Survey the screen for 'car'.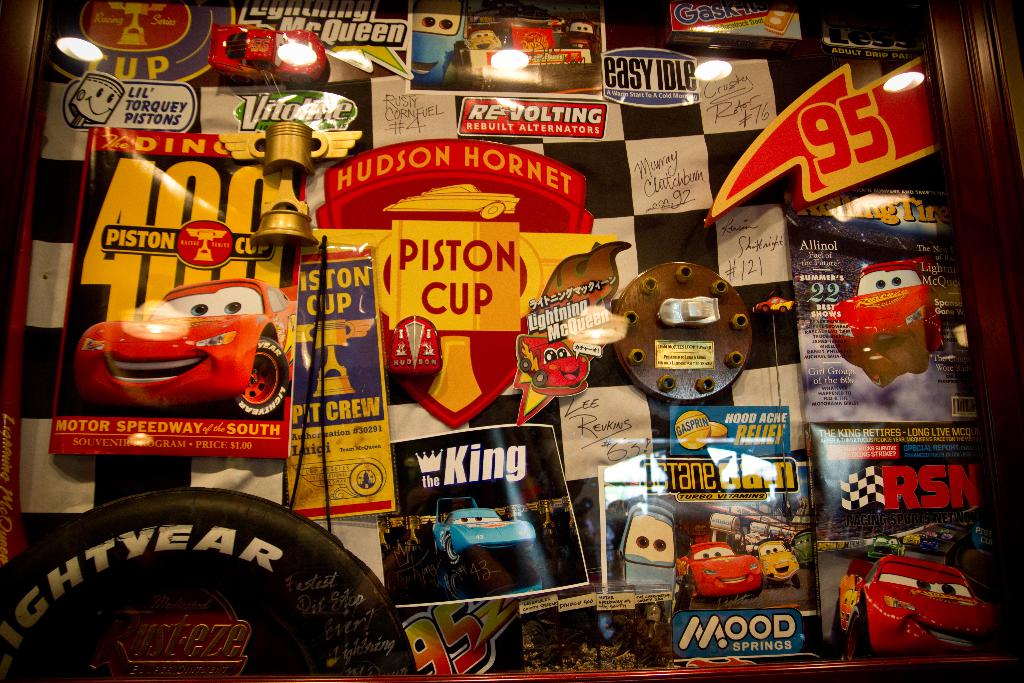
Survey found: l=822, t=256, r=947, b=391.
